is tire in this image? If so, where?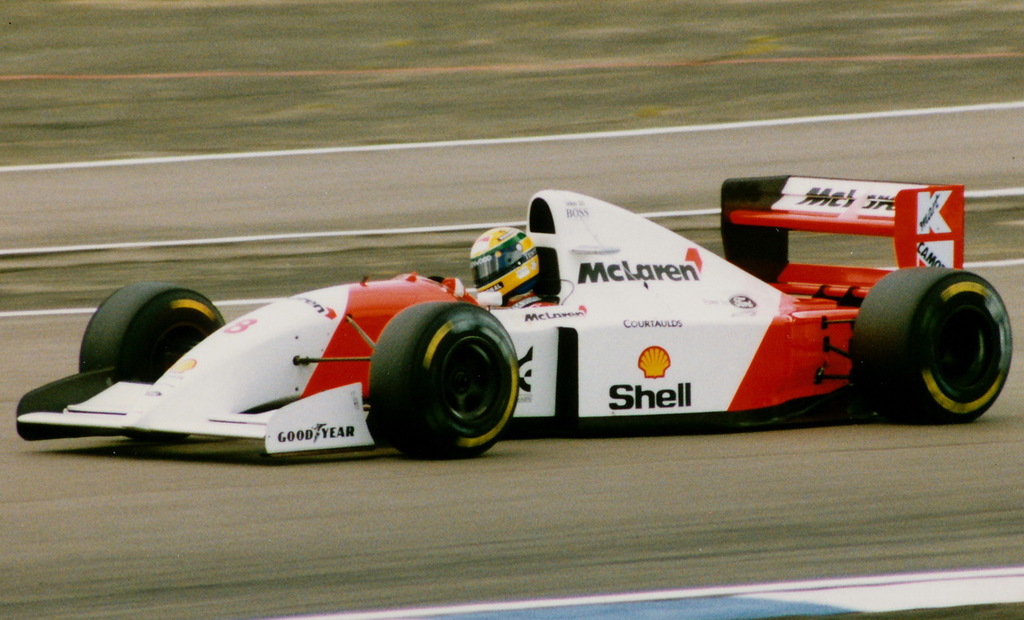
Yes, at bbox=[80, 278, 224, 385].
